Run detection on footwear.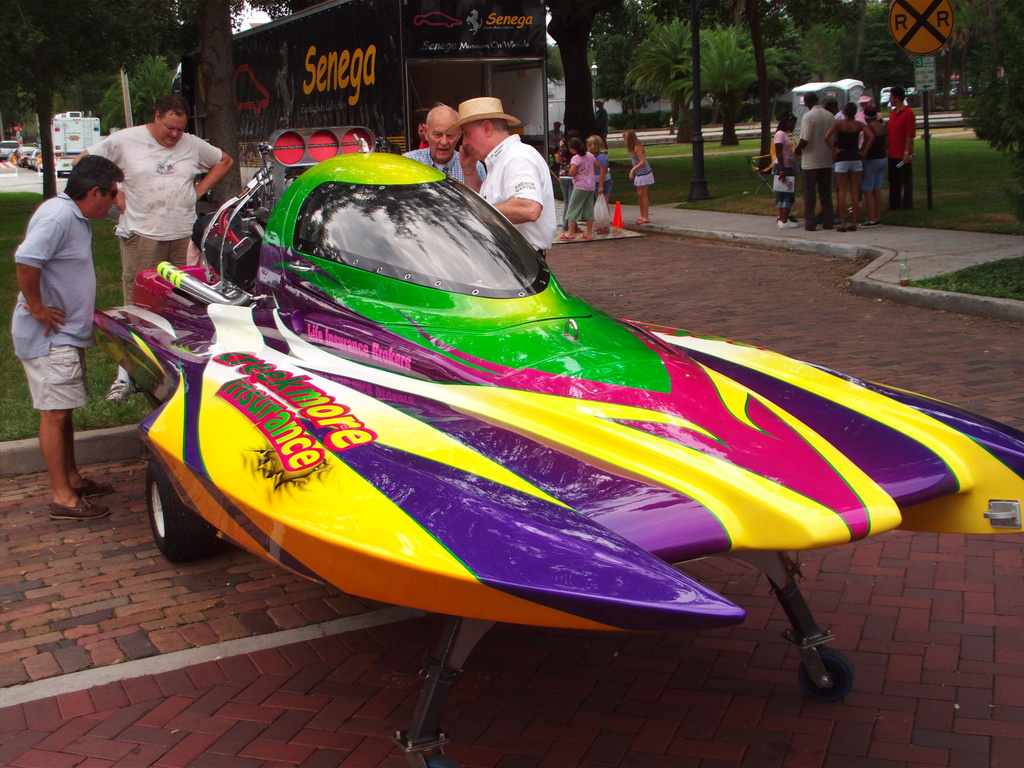
Result: (left=849, top=203, right=861, bottom=212).
